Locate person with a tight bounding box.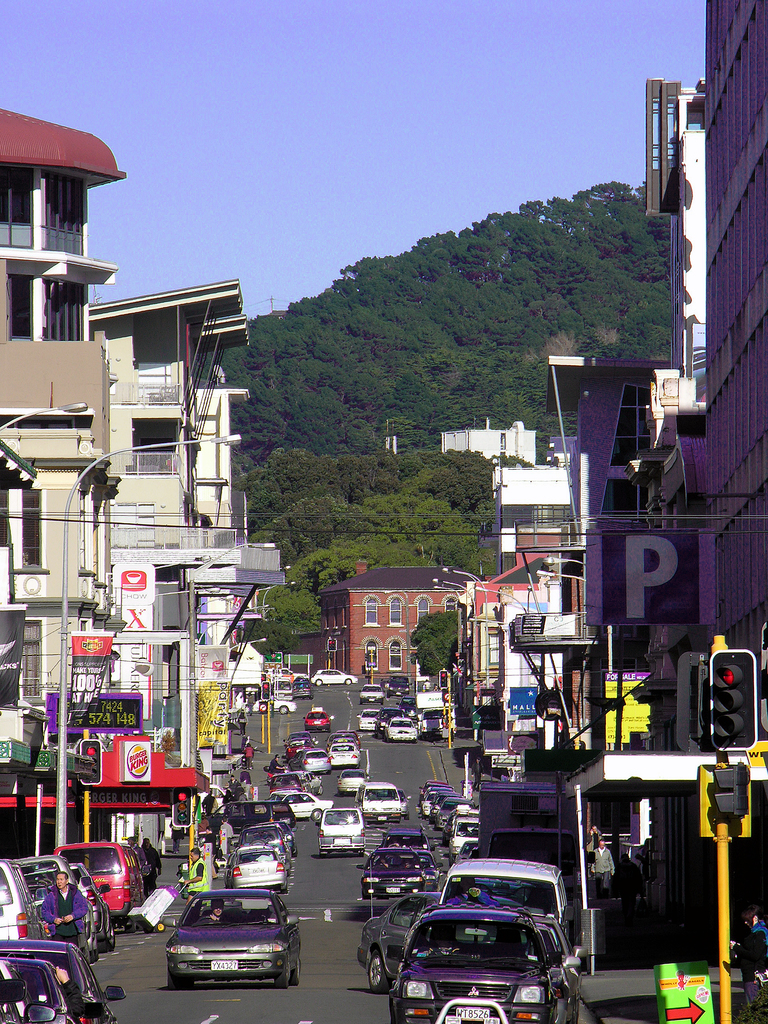
{"left": 138, "top": 836, "right": 166, "bottom": 889}.
